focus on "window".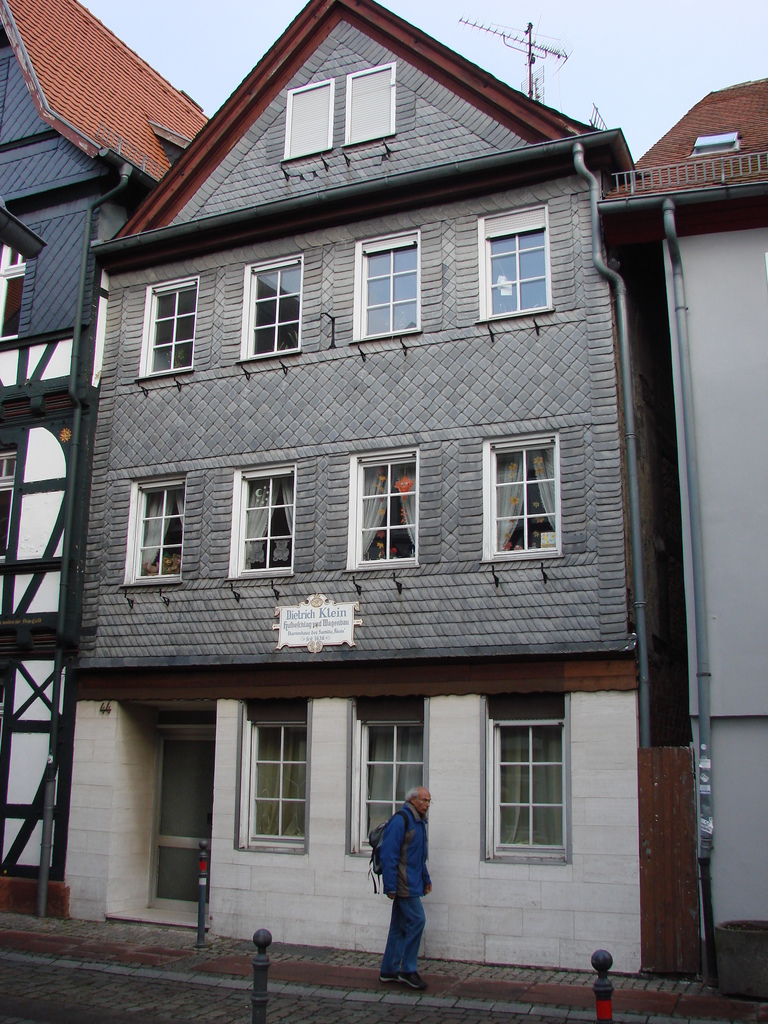
Focused at <bbox>233, 695, 314, 858</bbox>.
